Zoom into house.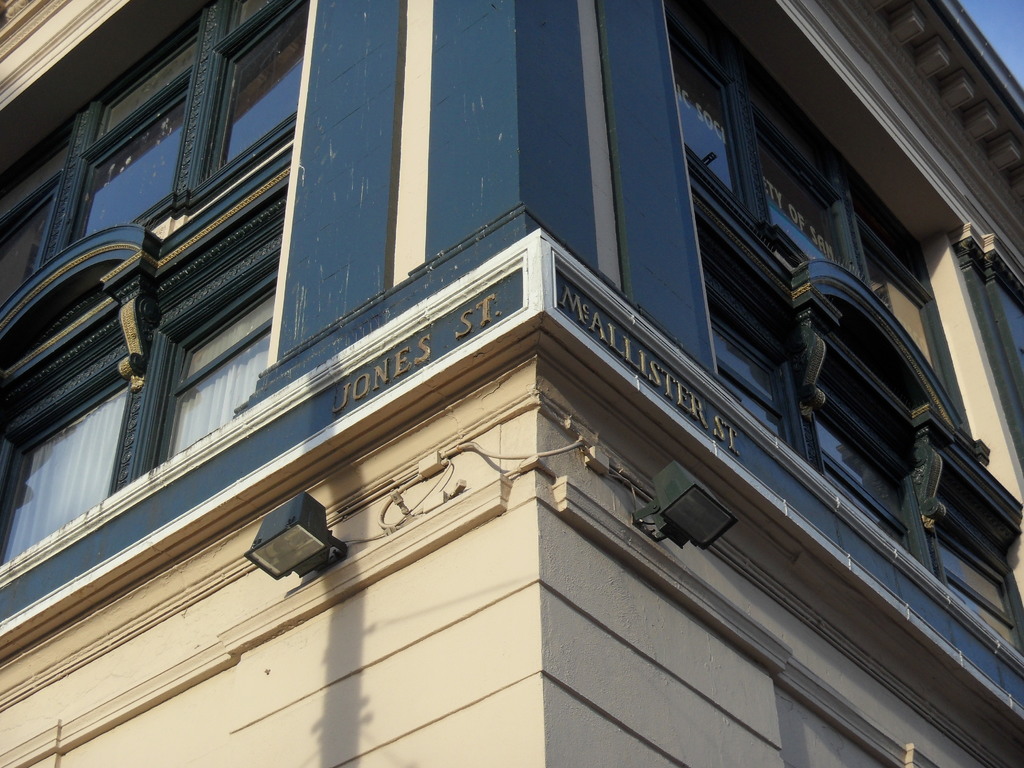
Zoom target: l=0, t=2, r=1023, b=762.
